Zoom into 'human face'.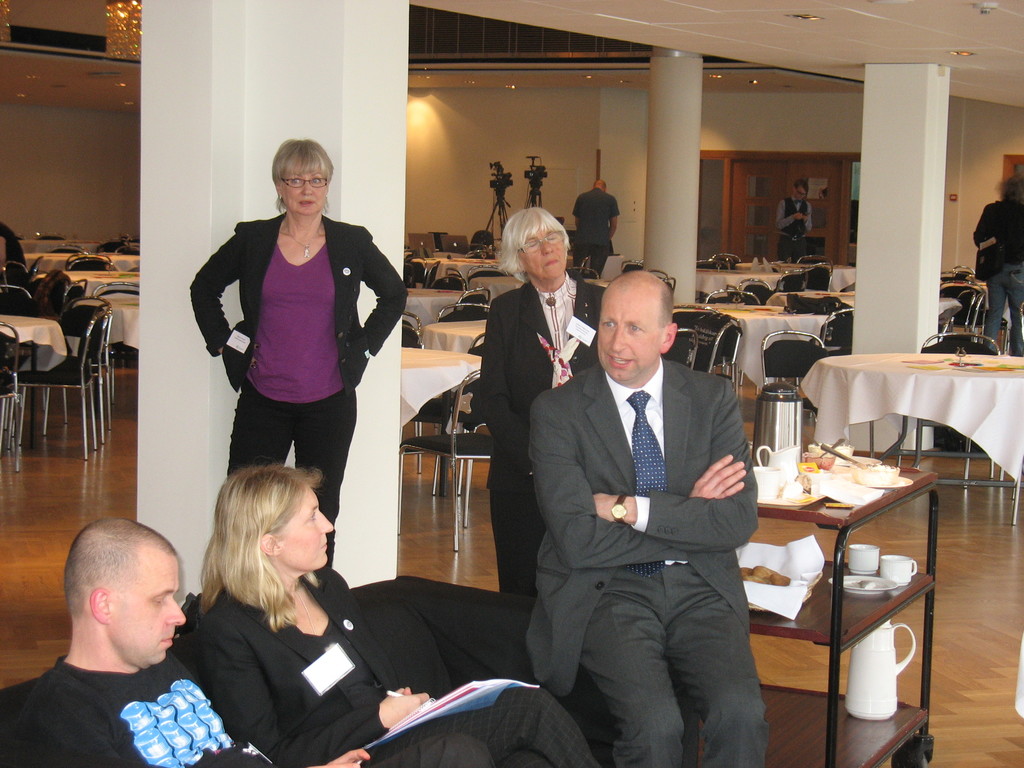
Zoom target: [280, 167, 326, 219].
